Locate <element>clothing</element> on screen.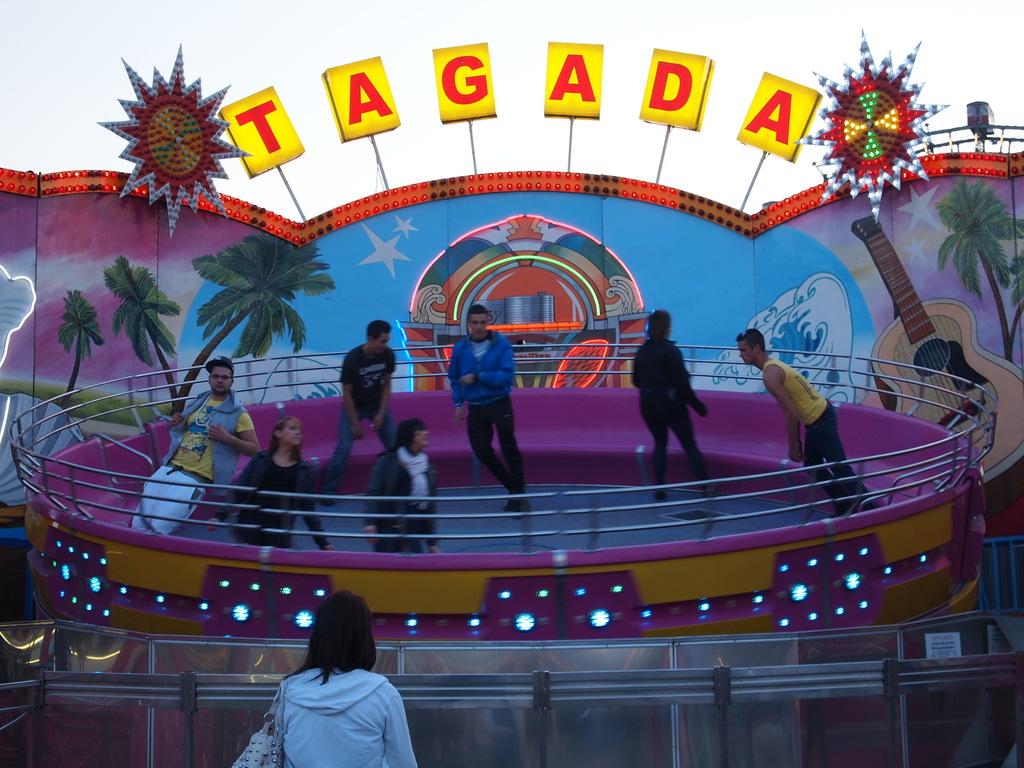
On screen at locate(319, 339, 403, 486).
